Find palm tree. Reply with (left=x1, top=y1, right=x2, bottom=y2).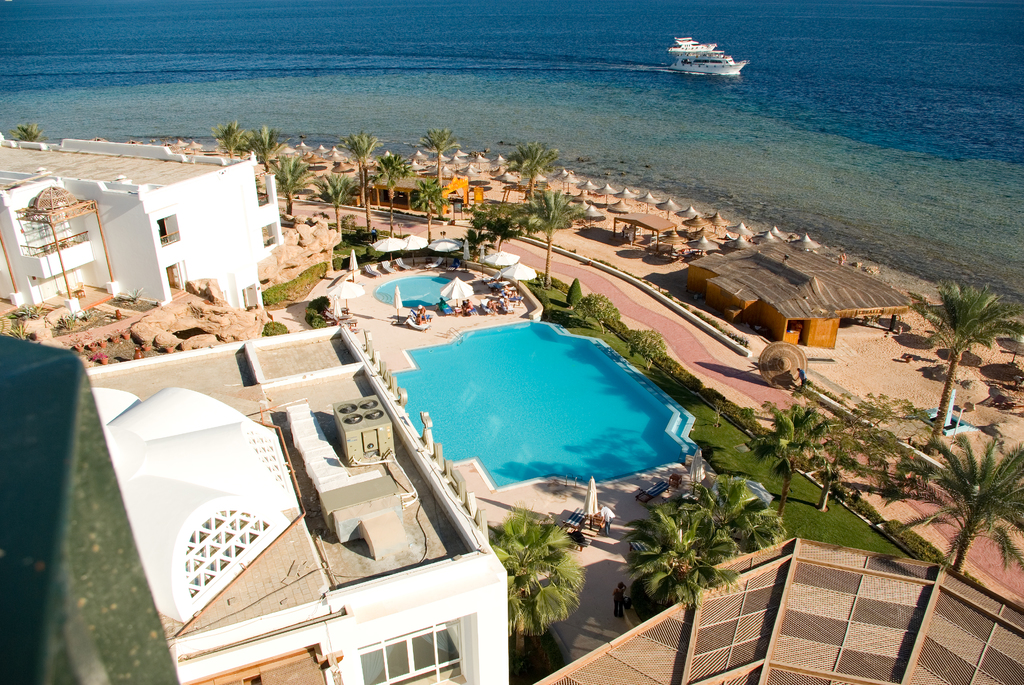
(left=904, top=429, right=1020, bottom=599).
